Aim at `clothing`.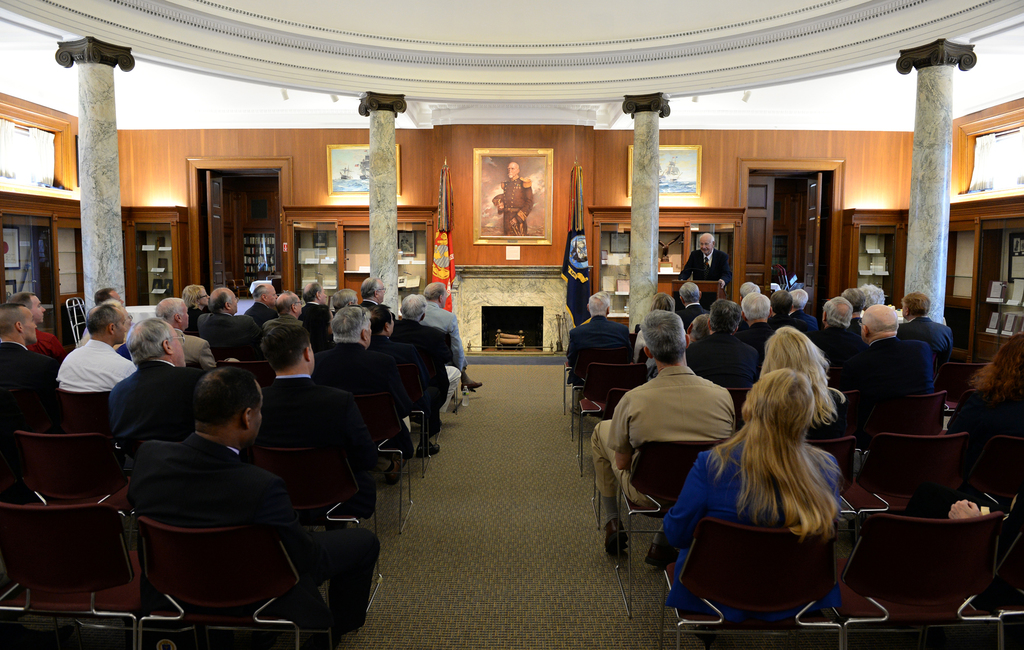
Aimed at [left=193, top=314, right=255, bottom=359].
